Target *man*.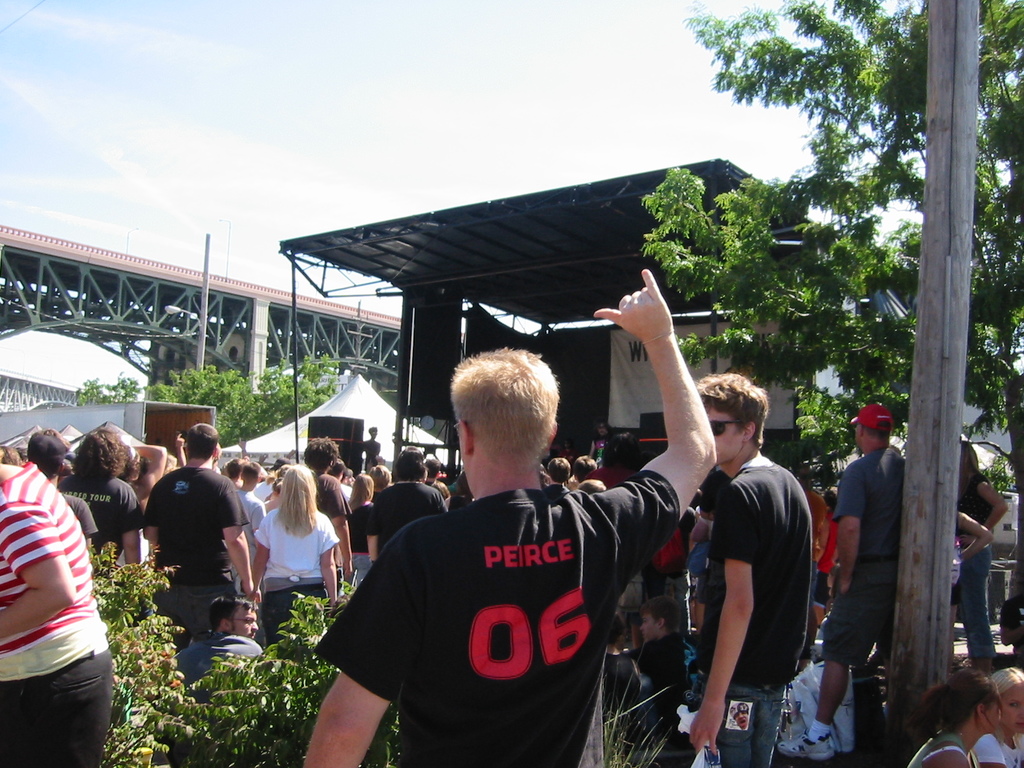
Target region: (590, 426, 644, 616).
